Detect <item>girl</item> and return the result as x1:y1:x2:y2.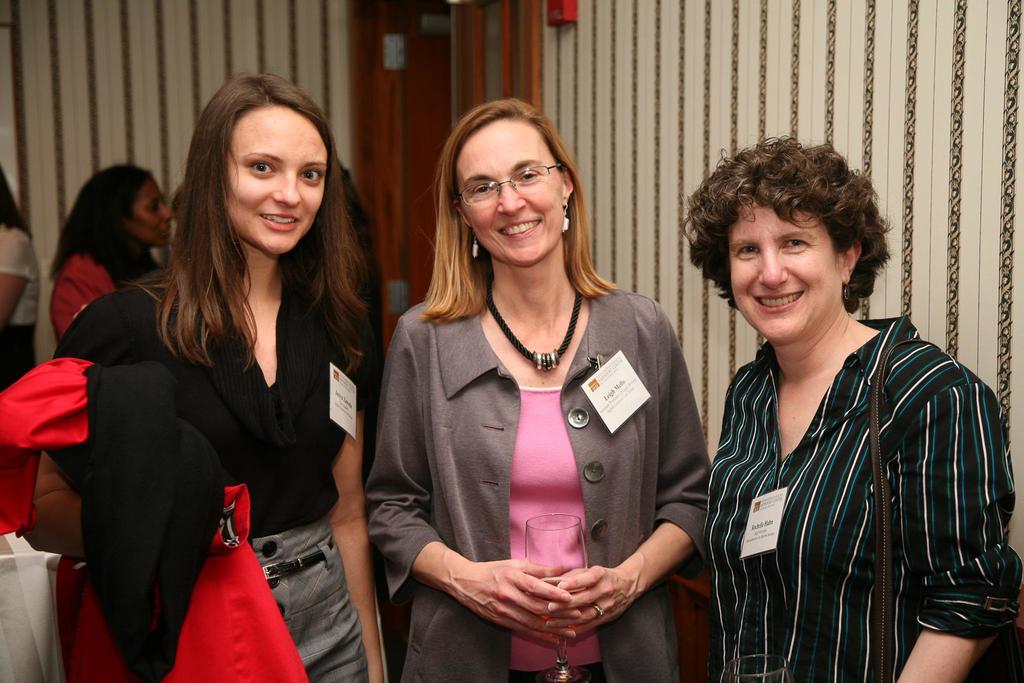
45:163:179:349.
